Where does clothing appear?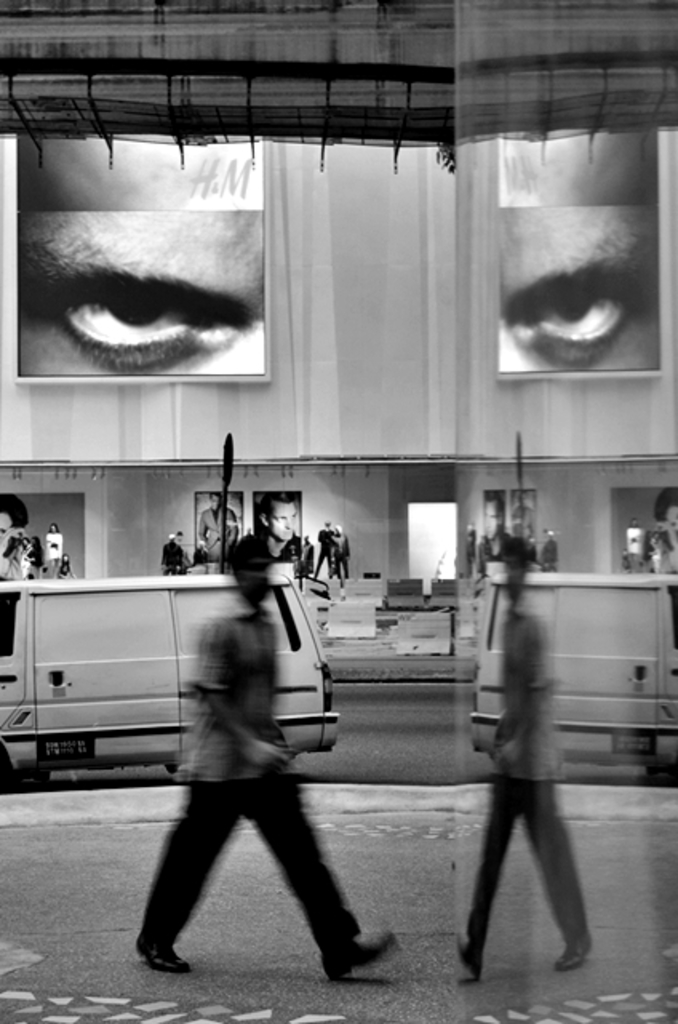
Appears at box=[14, 554, 32, 578].
